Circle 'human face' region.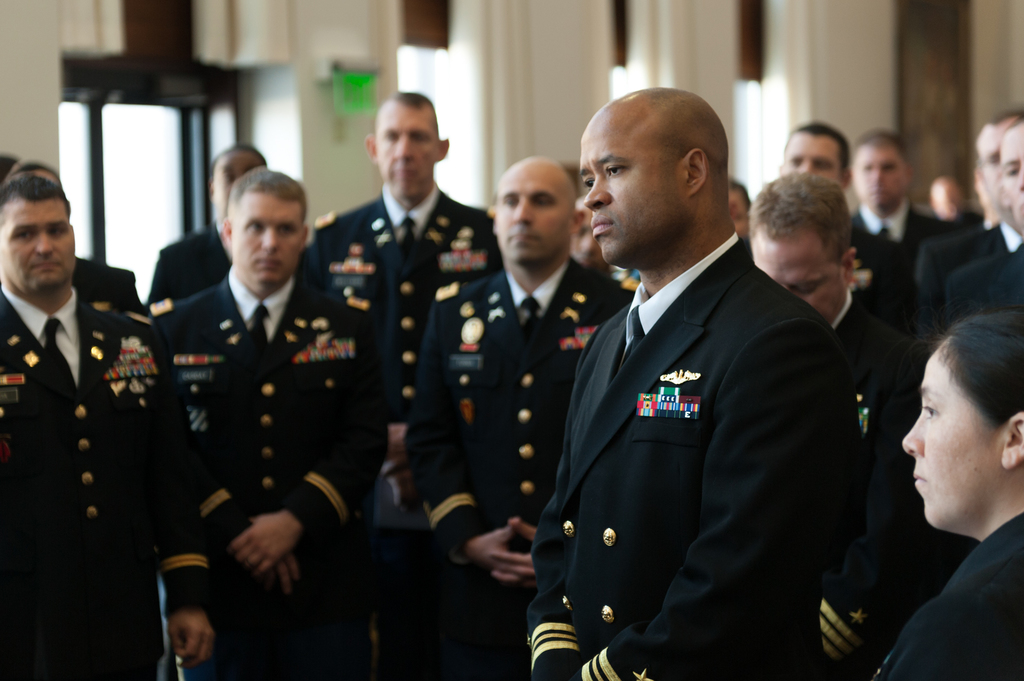
Region: box(1000, 120, 1023, 222).
